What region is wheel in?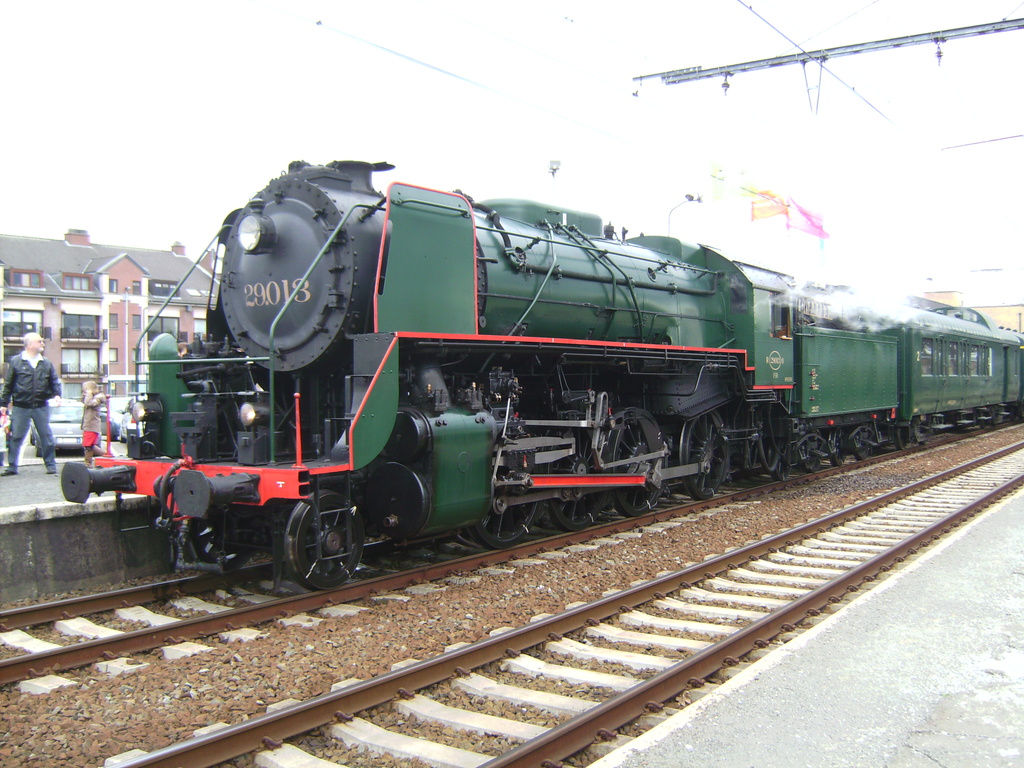
276,492,366,589.
